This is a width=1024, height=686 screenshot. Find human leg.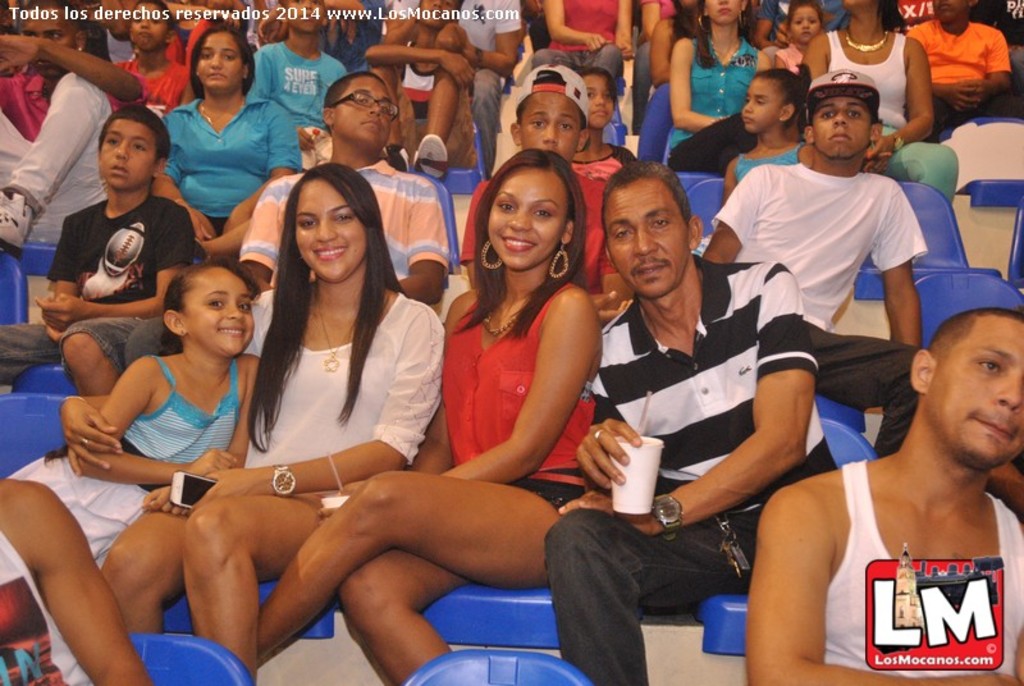
Bounding box: {"x1": 0, "y1": 325, "x2": 55, "y2": 385}.
